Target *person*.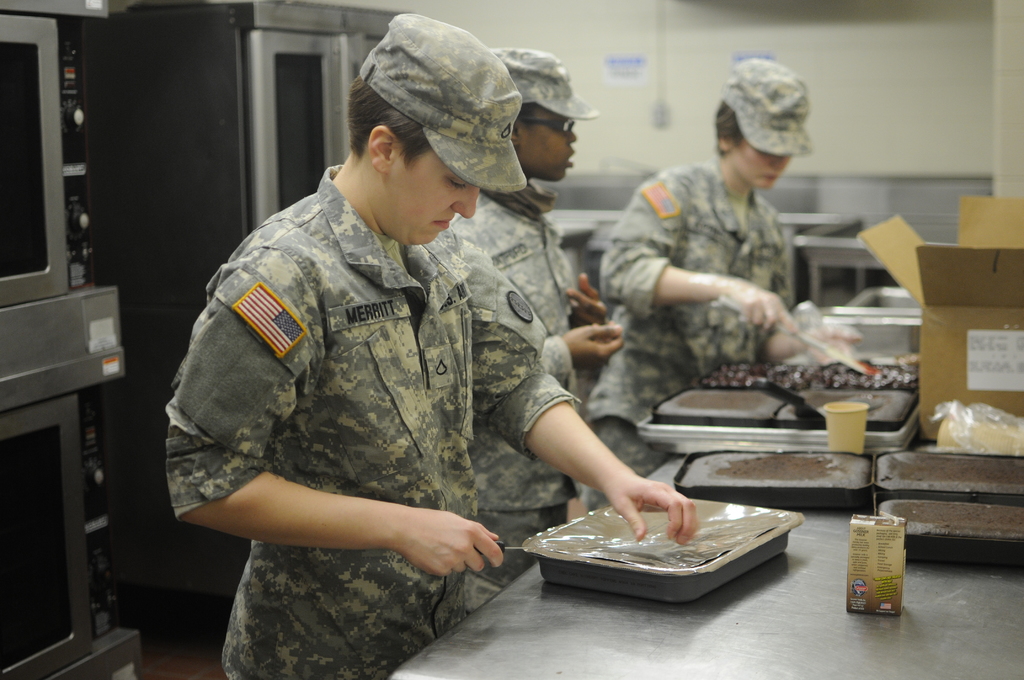
Target region: 448,42,621,580.
